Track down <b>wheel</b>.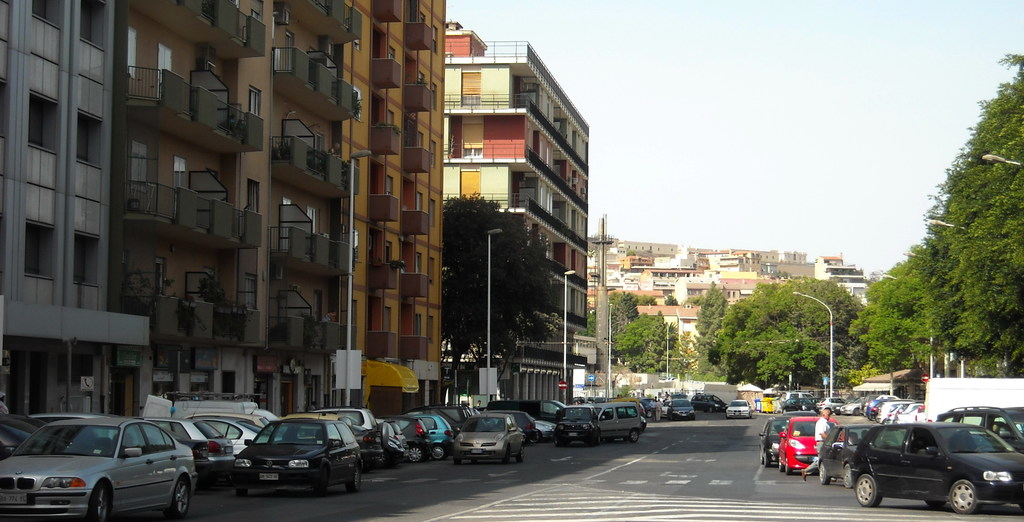
Tracked to (left=518, top=446, right=527, bottom=462).
